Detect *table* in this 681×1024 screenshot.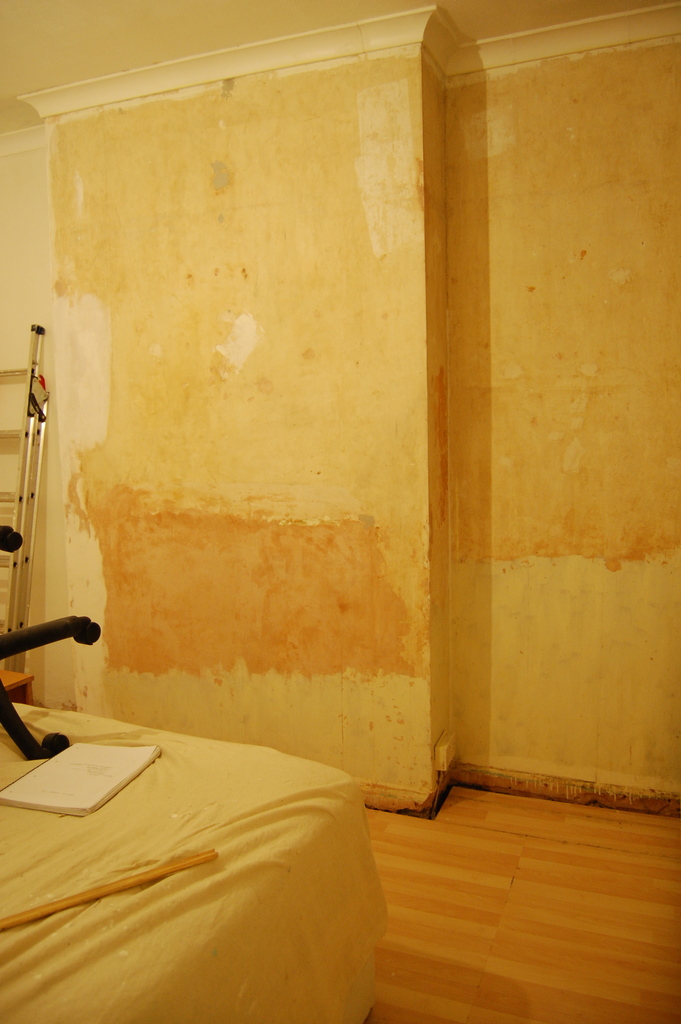
Detection: crop(7, 708, 384, 1023).
